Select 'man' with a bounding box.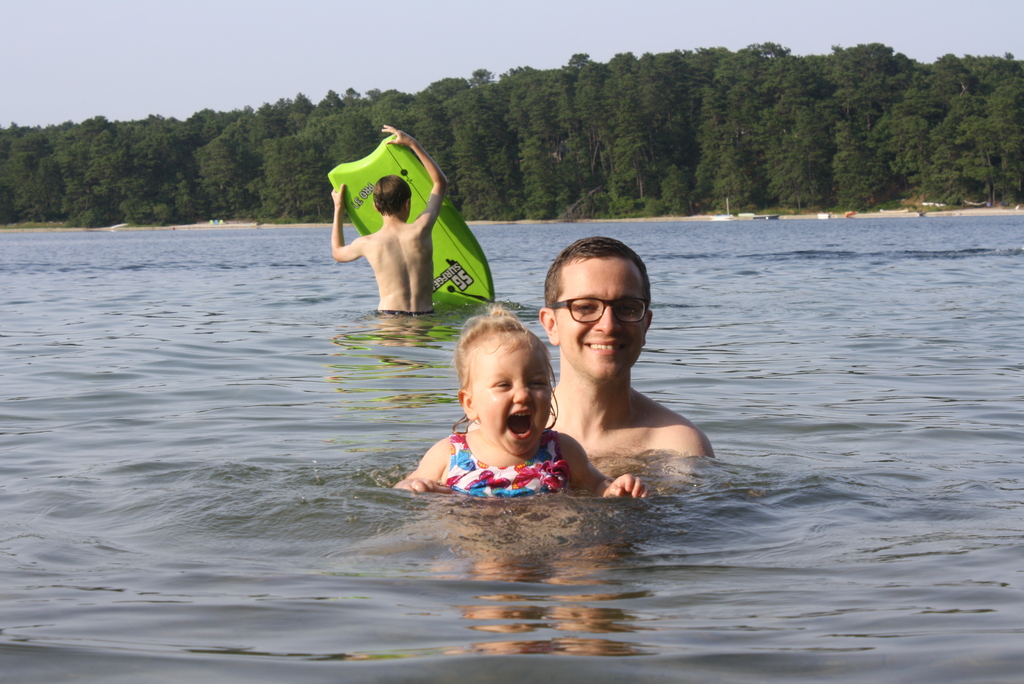
<bbox>326, 125, 480, 313</bbox>.
